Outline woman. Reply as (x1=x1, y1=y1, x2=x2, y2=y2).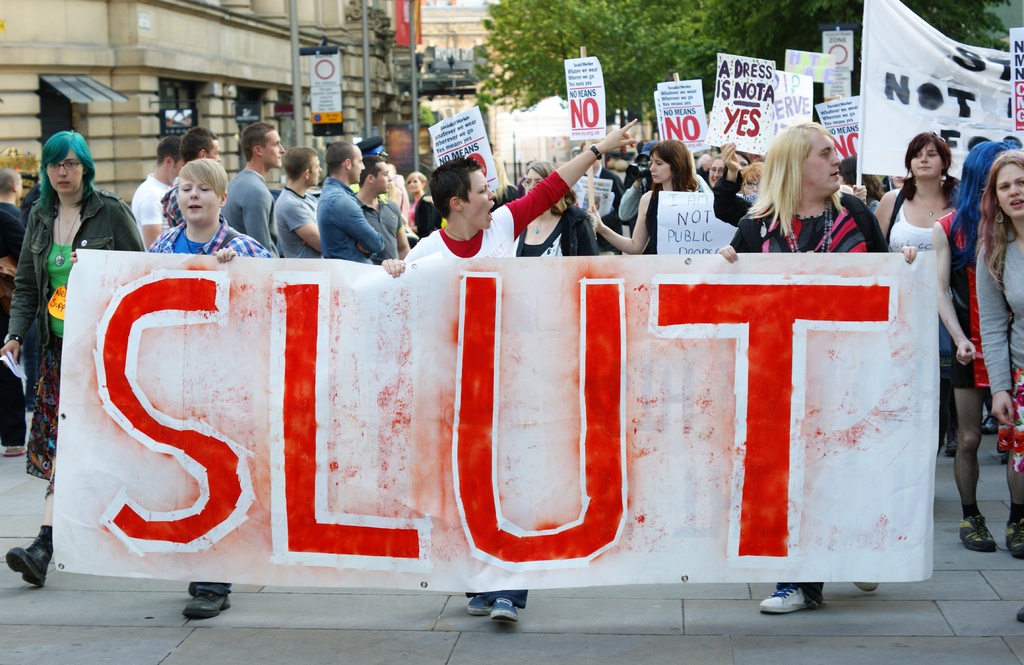
(x1=517, y1=161, x2=601, y2=263).
